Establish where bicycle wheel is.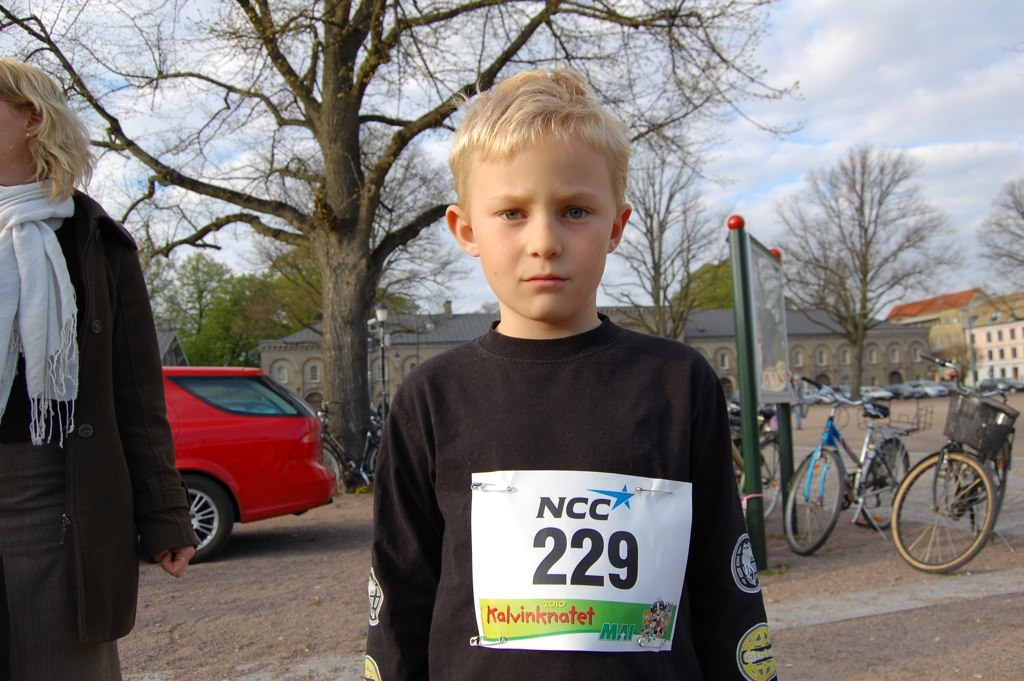
Established at crop(783, 449, 844, 557).
